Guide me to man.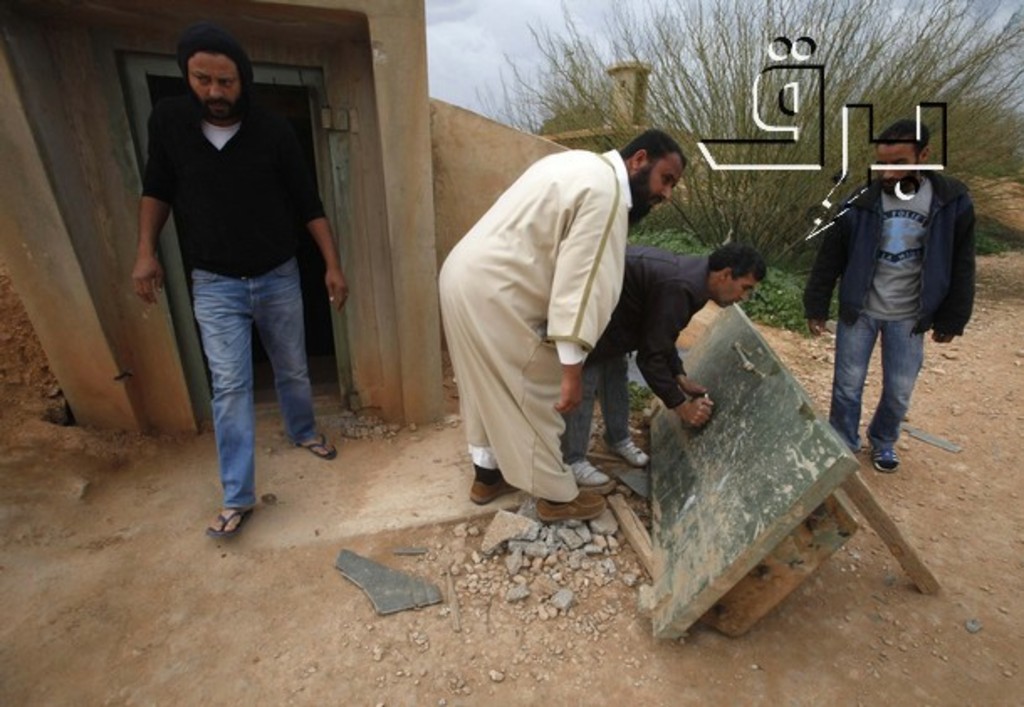
Guidance: bbox=[561, 240, 765, 490].
